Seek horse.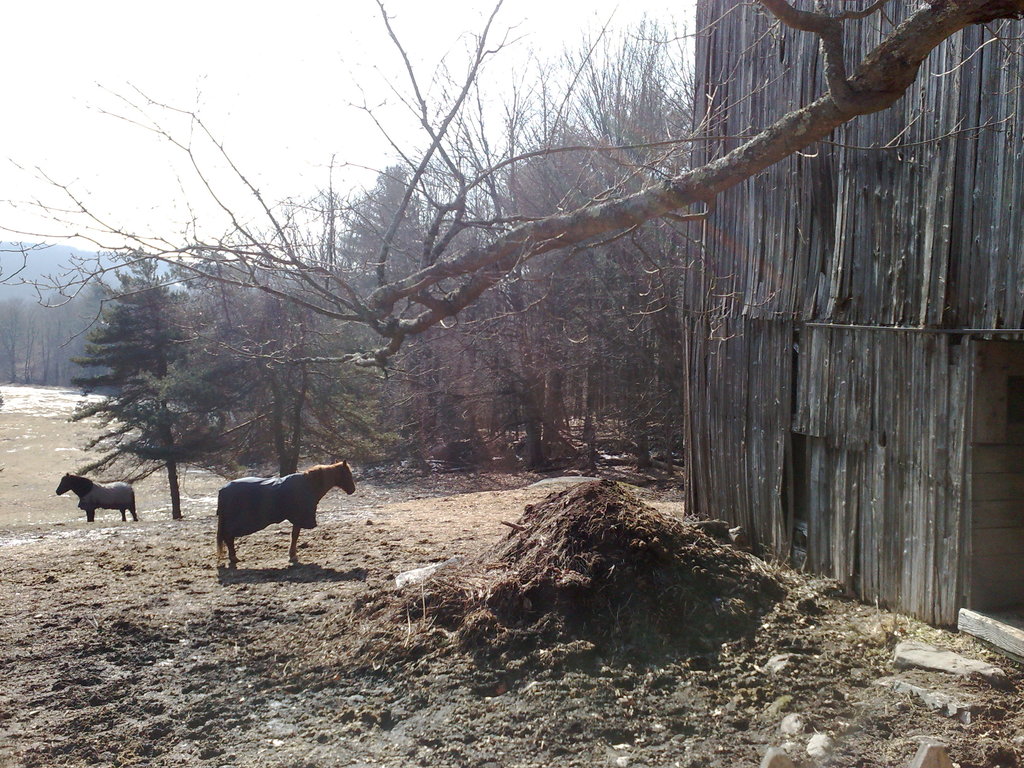
[left=56, top=472, right=138, bottom=522].
